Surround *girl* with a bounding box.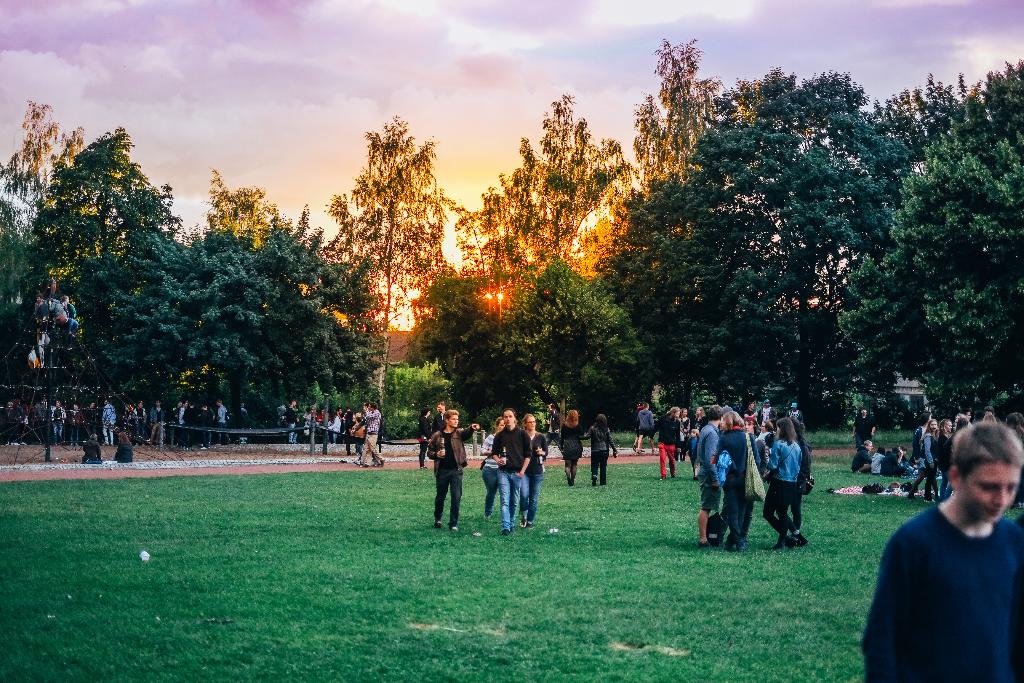
[left=556, top=406, right=582, bottom=484].
